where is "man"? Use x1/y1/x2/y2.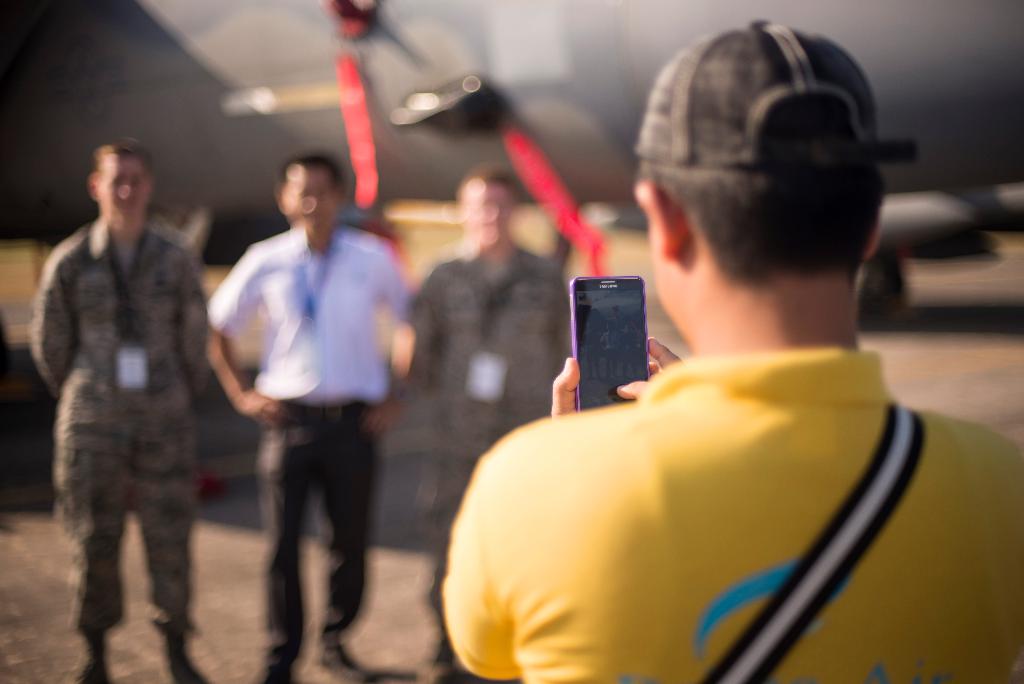
621/323/641/379.
